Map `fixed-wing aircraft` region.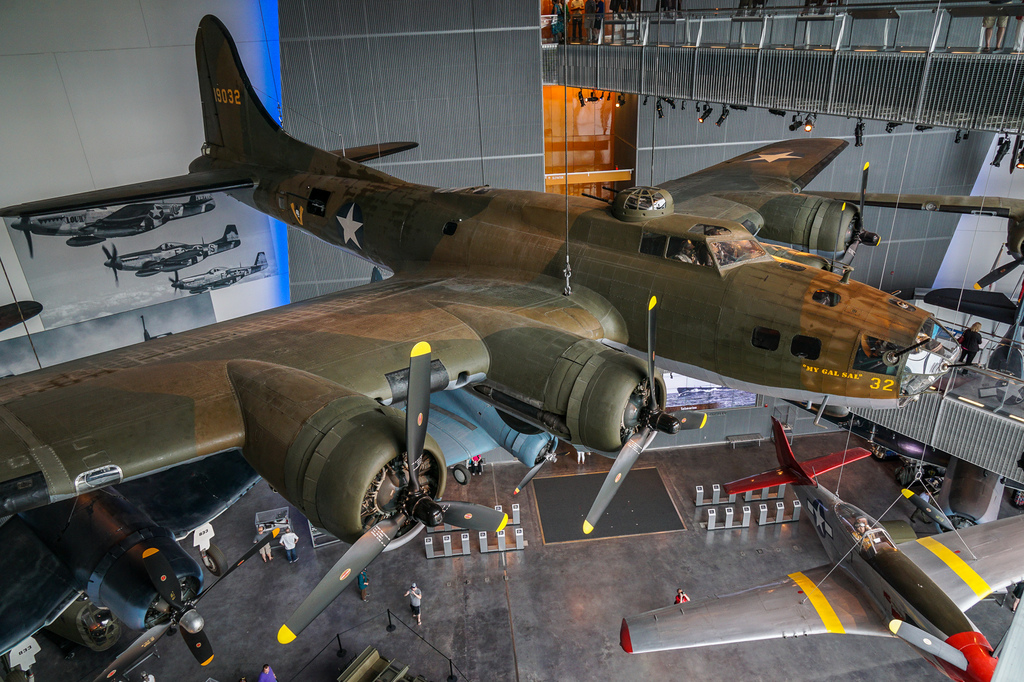
Mapped to left=621, top=413, right=1023, bottom=681.
